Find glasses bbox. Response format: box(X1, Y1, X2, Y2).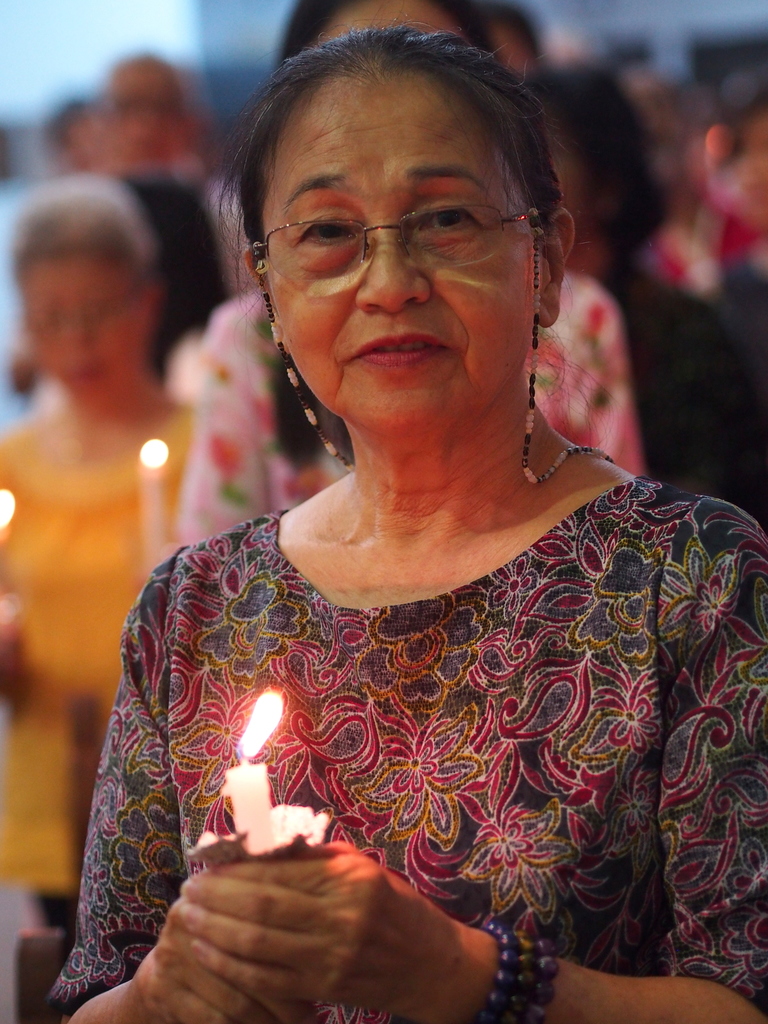
box(245, 198, 547, 291).
